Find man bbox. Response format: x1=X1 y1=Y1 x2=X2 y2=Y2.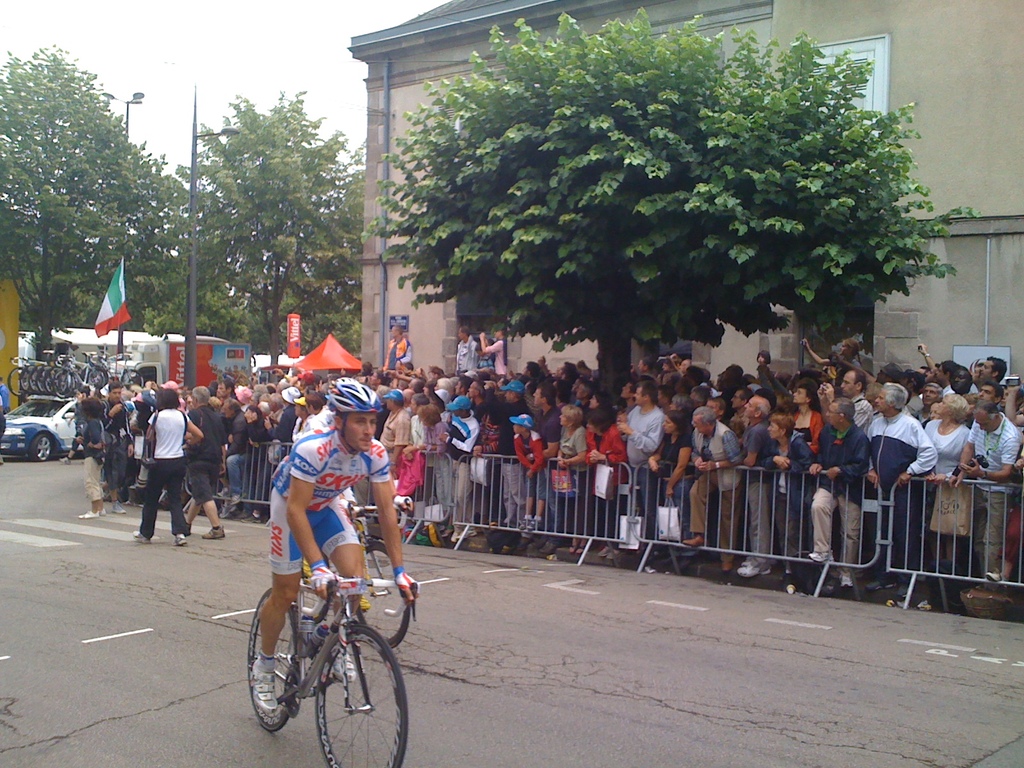
x1=99 y1=383 x2=141 y2=506.
